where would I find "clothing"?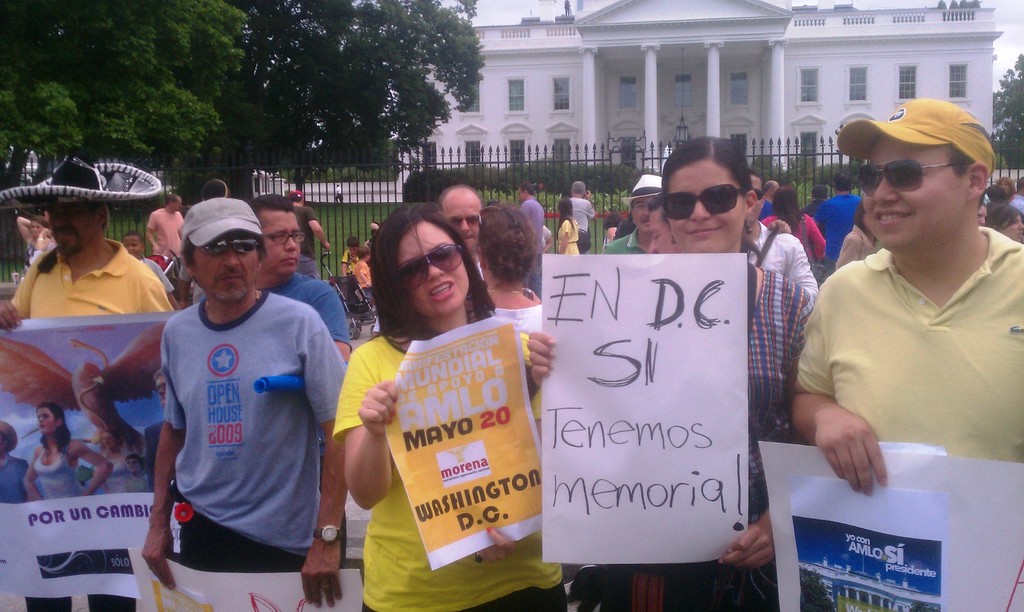
At (353,261,378,316).
